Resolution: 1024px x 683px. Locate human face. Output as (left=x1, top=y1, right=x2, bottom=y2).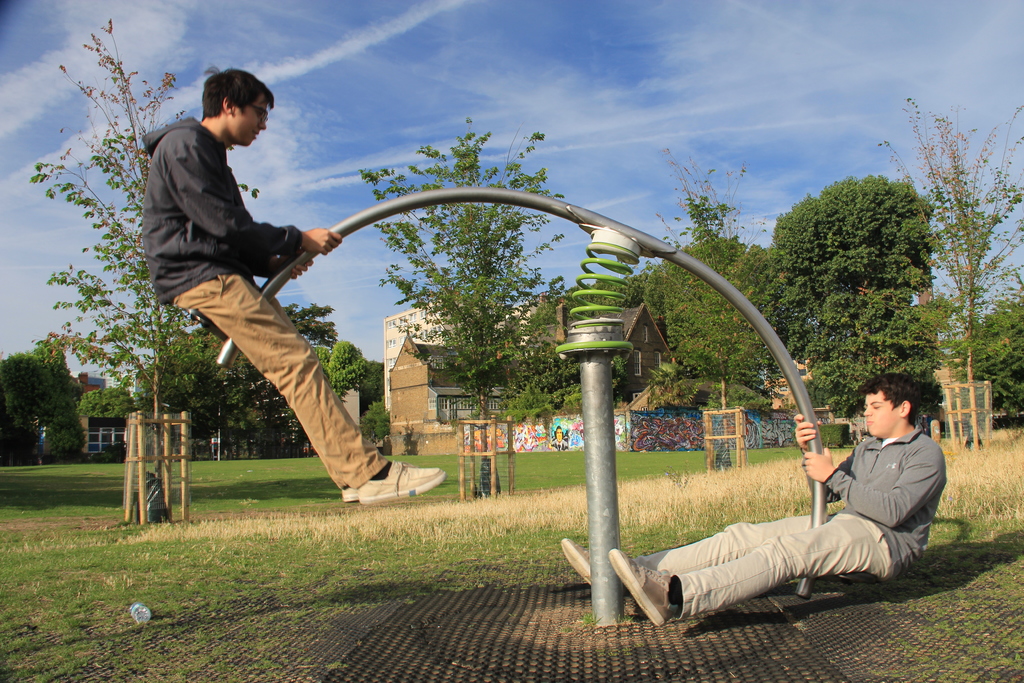
(left=860, top=390, right=902, bottom=440).
